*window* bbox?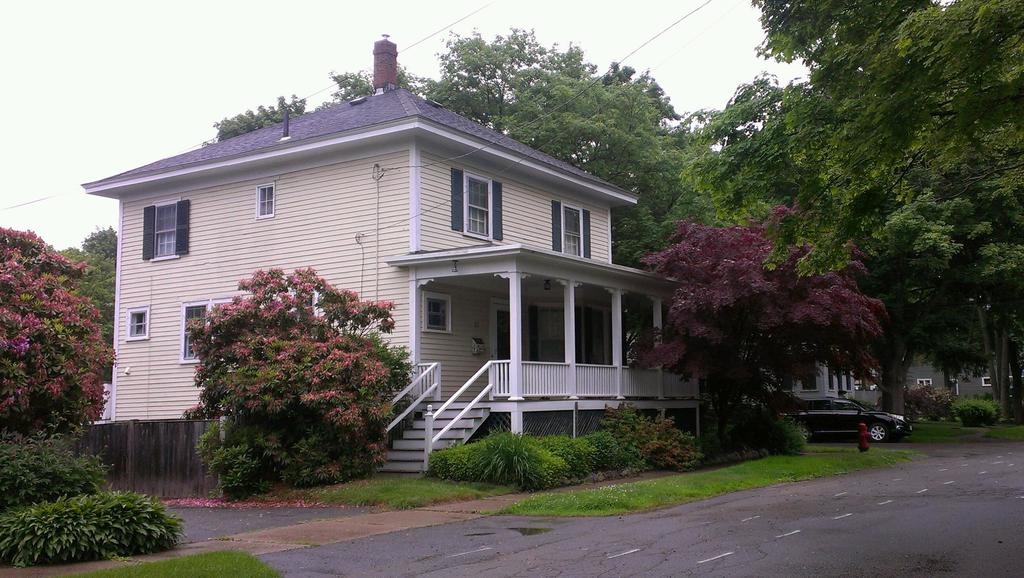
(x1=555, y1=199, x2=591, y2=258)
